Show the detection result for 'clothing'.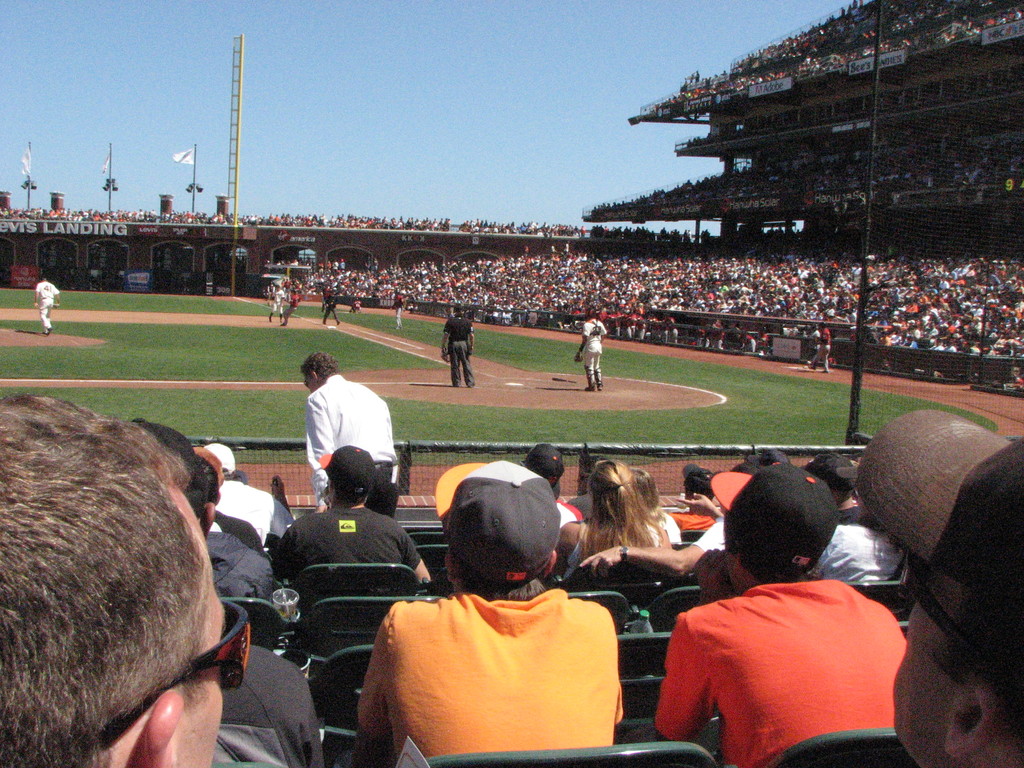
detection(363, 579, 636, 767).
